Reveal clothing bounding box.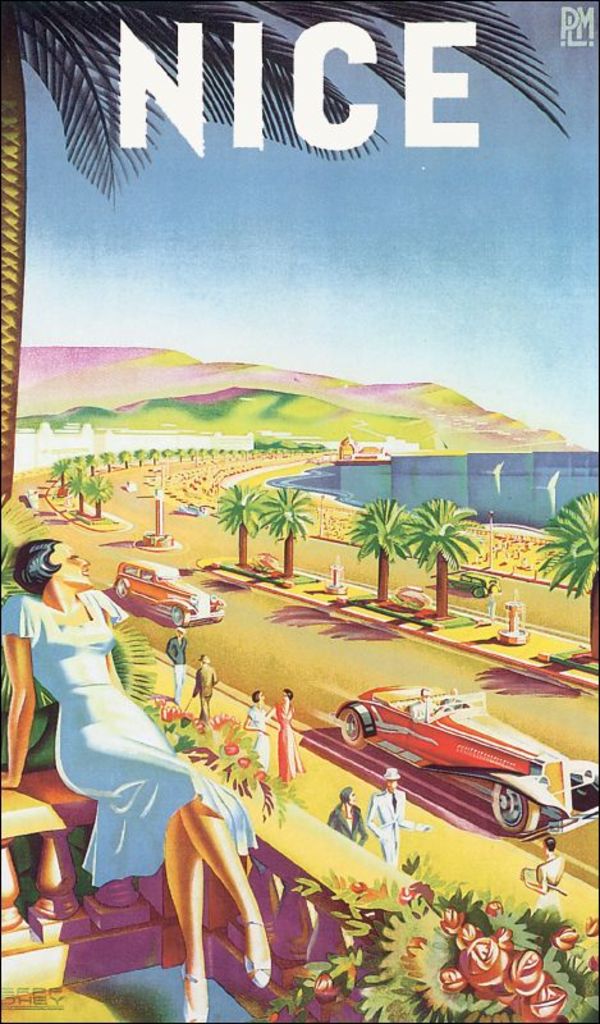
Revealed: x1=535 y1=852 x2=562 y2=910.
